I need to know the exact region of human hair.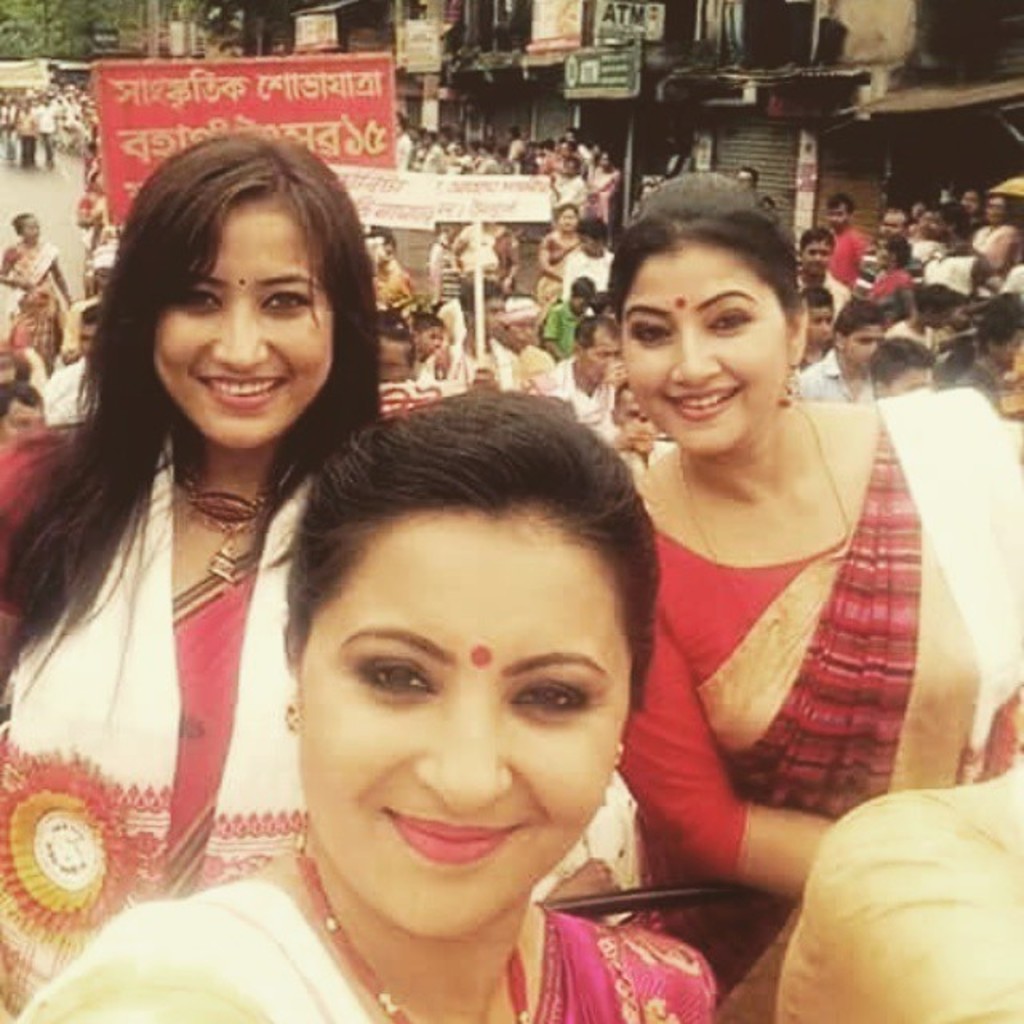
Region: <bbox>406, 312, 450, 350</bbox>.
